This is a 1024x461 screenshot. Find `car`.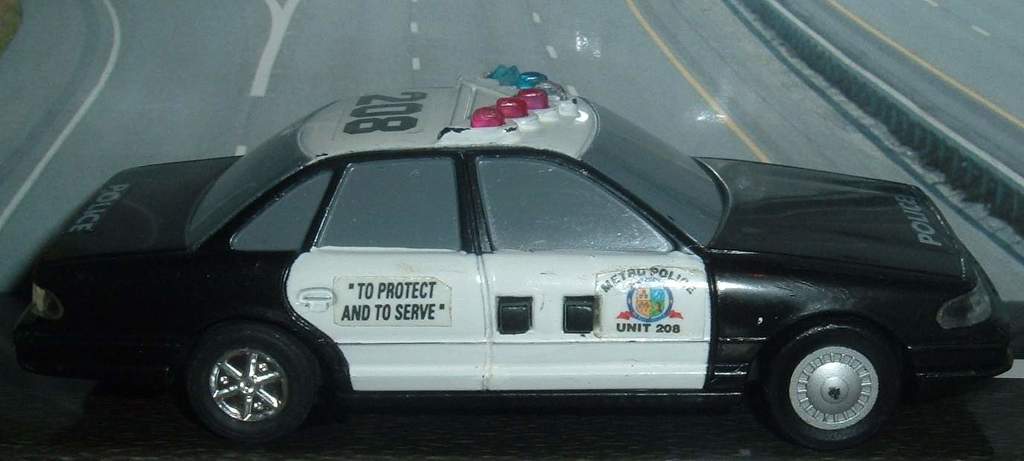
Bounding box: <bbox>13, 62, 1016, 451</bbox>.
